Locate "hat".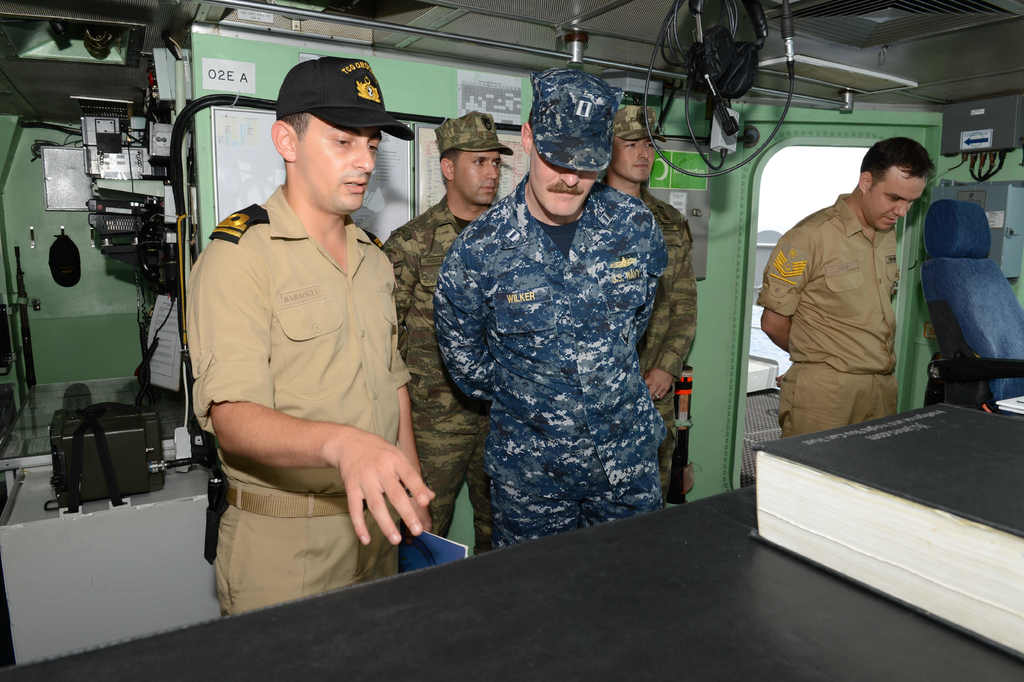
Bounding box: (435,109,509,154).
